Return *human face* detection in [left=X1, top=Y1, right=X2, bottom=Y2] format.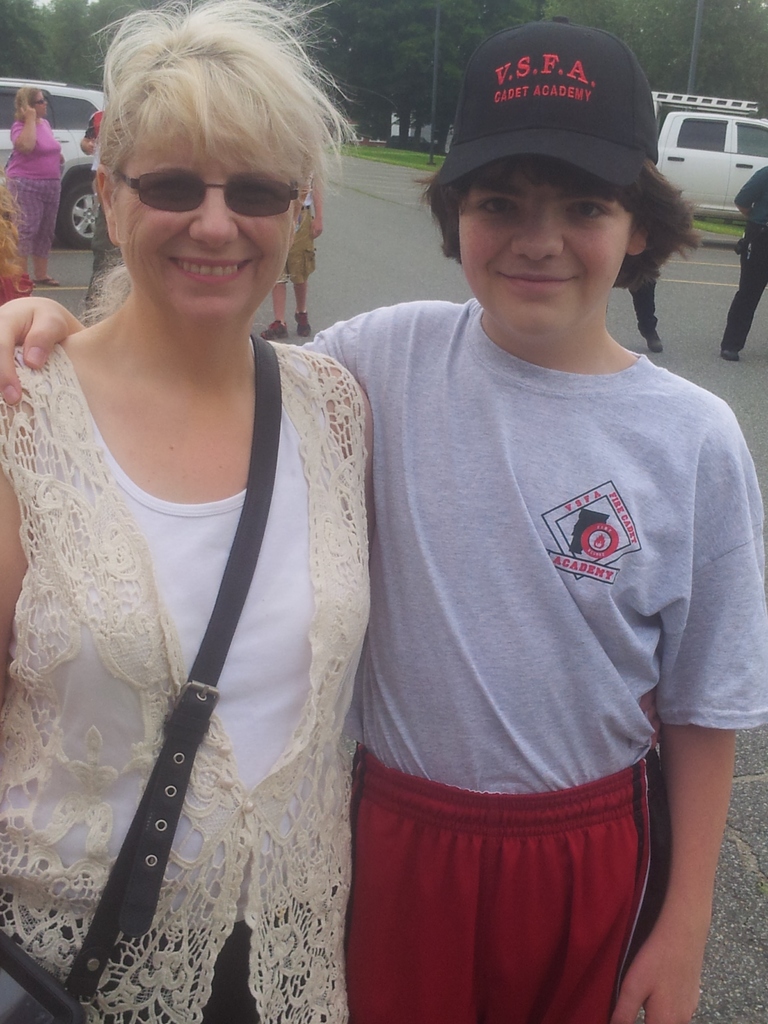
[left=114, top=125, right=296, bottom=317].
